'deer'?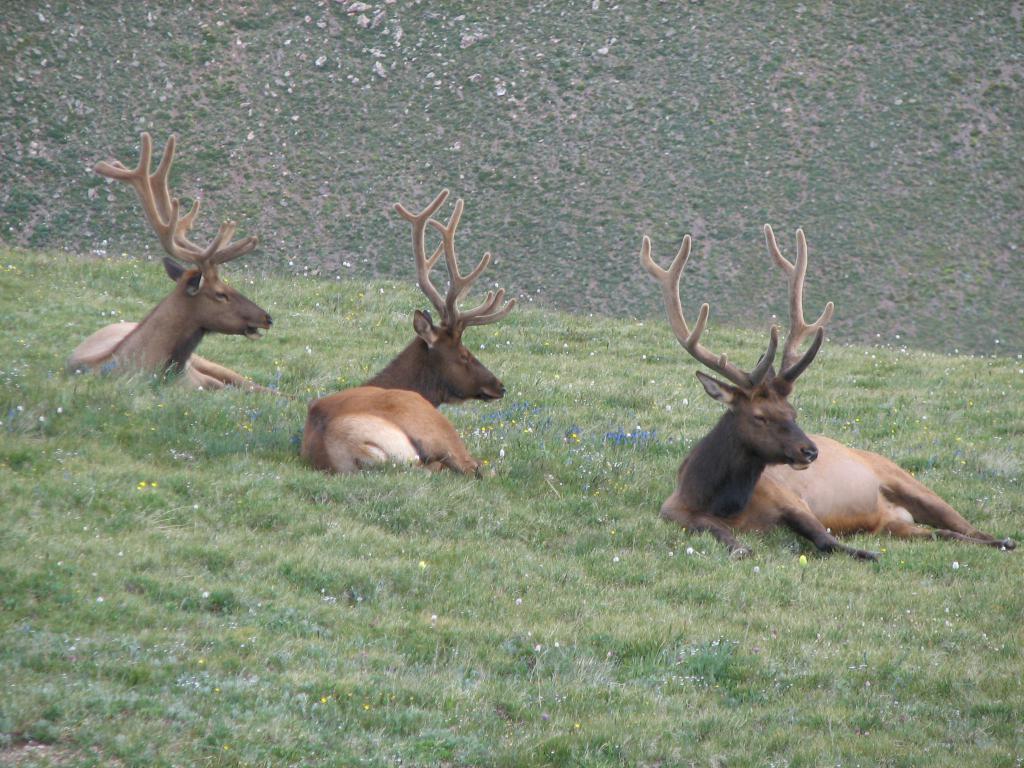
rect(300, 186, 516, 474)
